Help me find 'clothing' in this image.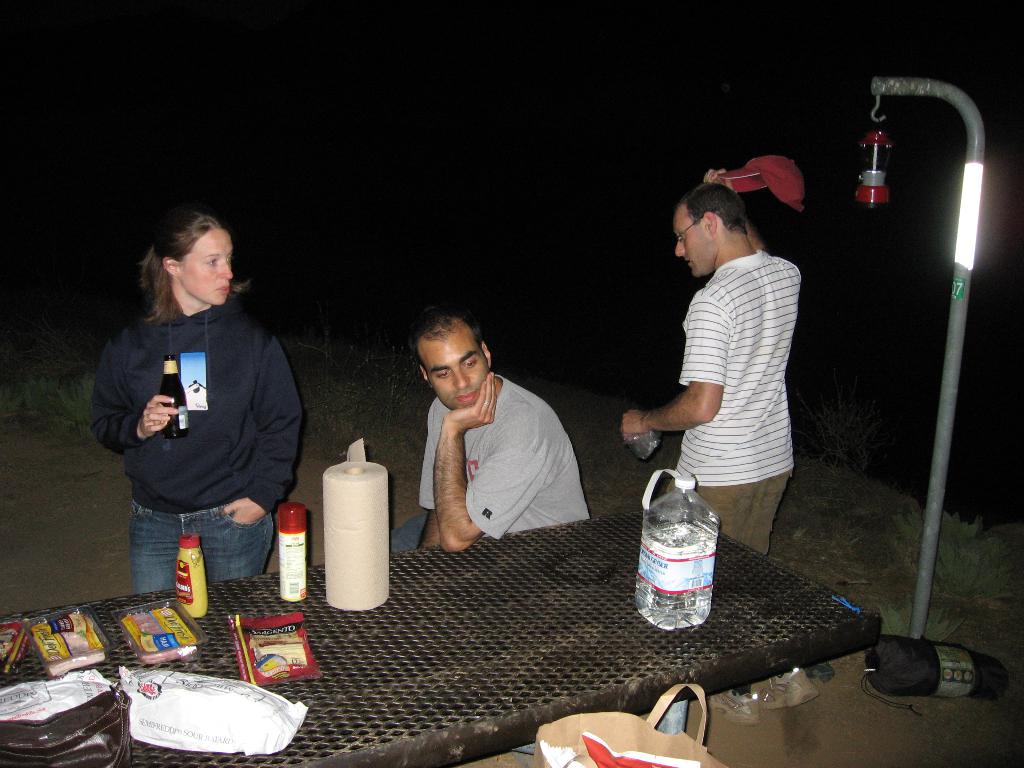
Found it: <bbox>677, 246, 802, 556</bbox>.
